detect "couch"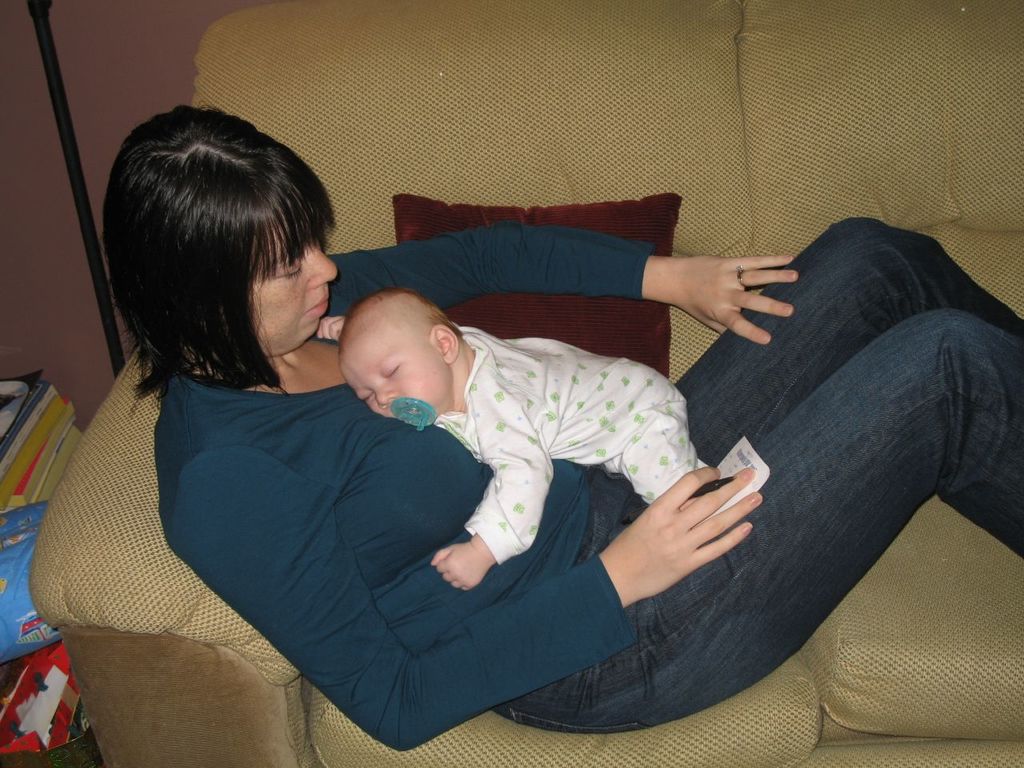
l=30, t=0, r=1023, b=767
